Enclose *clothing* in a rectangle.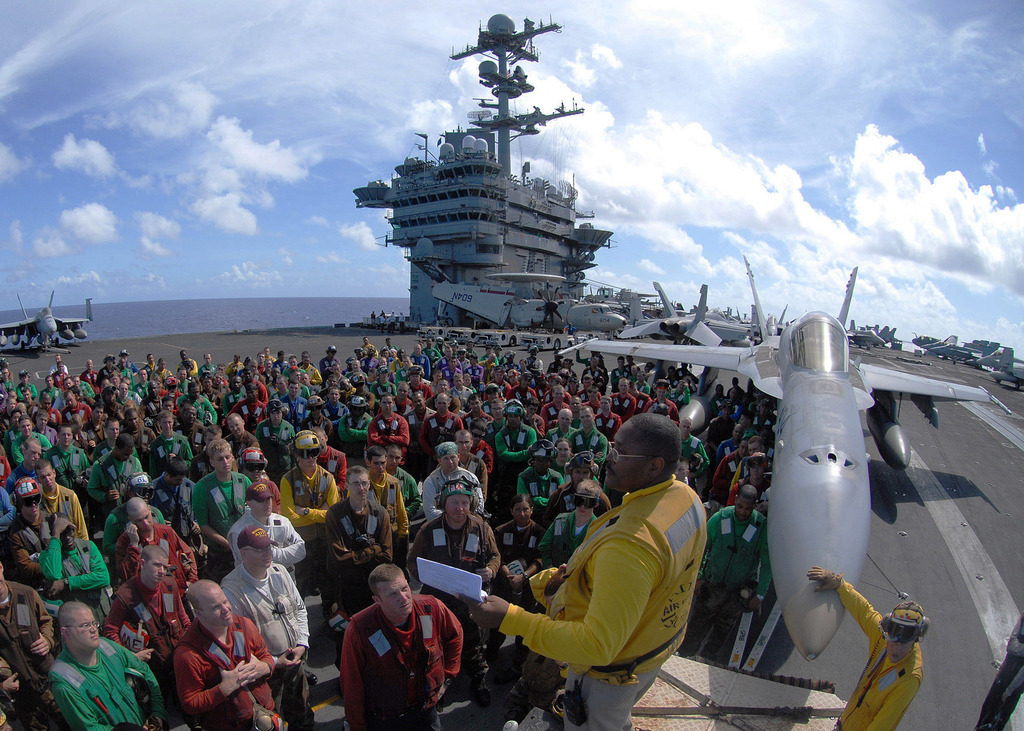
<region>0, 582, 53, 730</region>.
